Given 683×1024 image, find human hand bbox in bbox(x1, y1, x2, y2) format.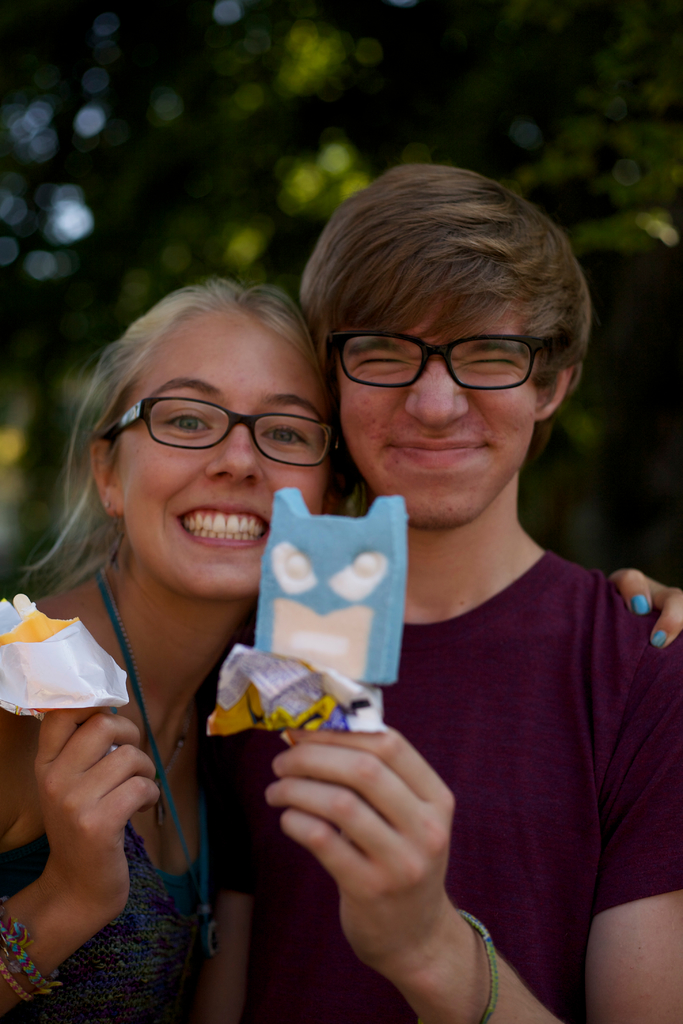
bbox(607, 568, 682, 650).
